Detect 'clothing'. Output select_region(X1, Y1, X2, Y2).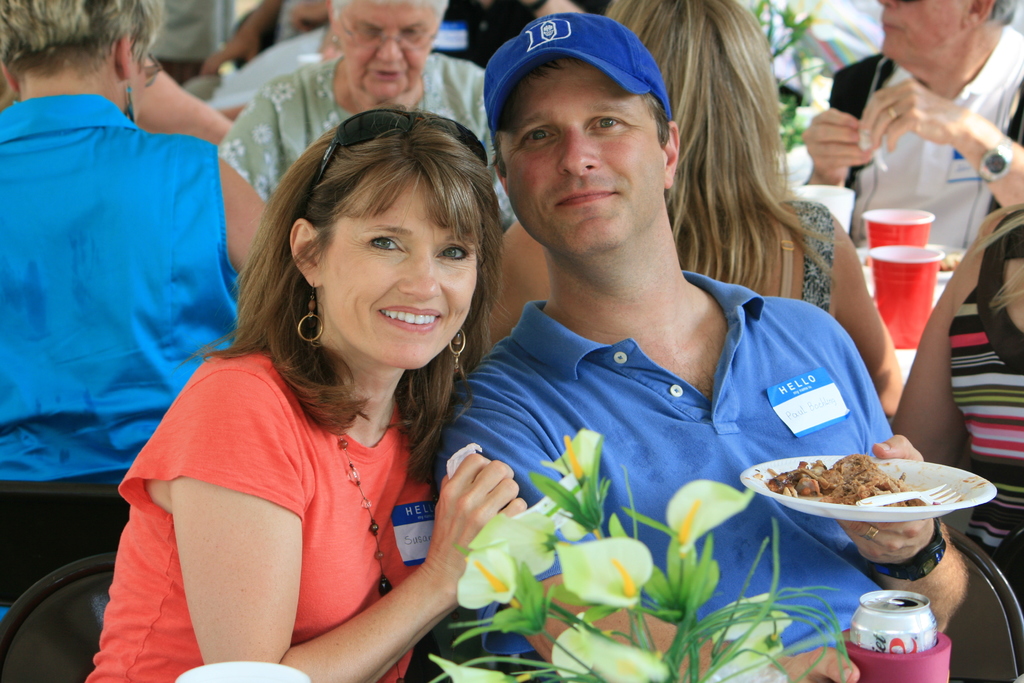
select_region(854, 24, 1023, 248).
